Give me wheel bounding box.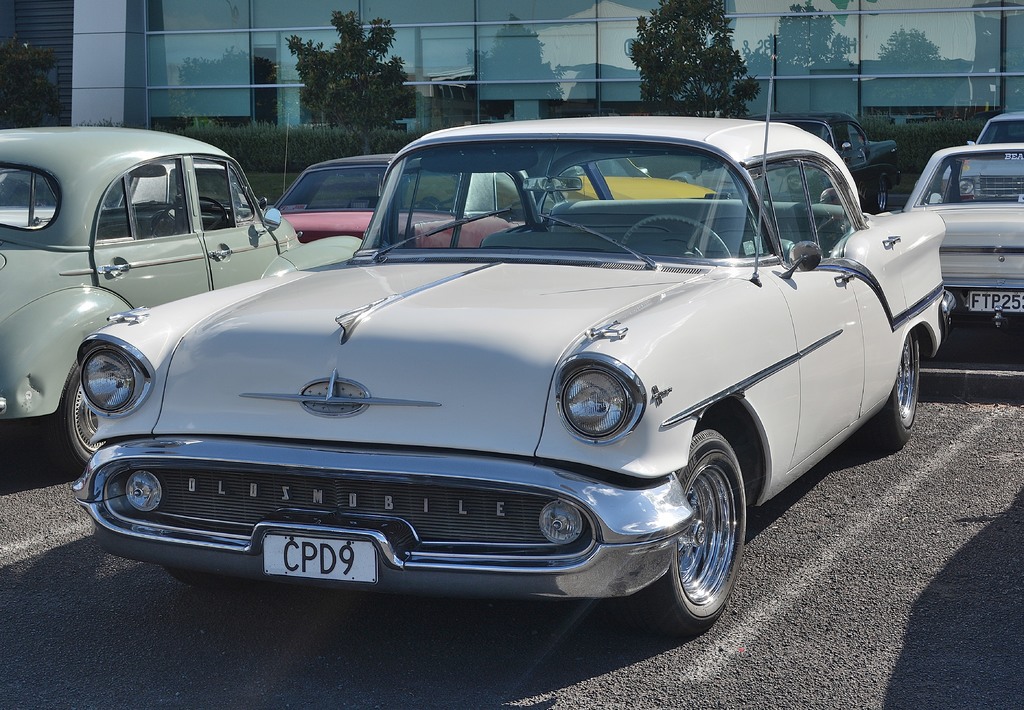
Rect(870, 330, 927, 452).
